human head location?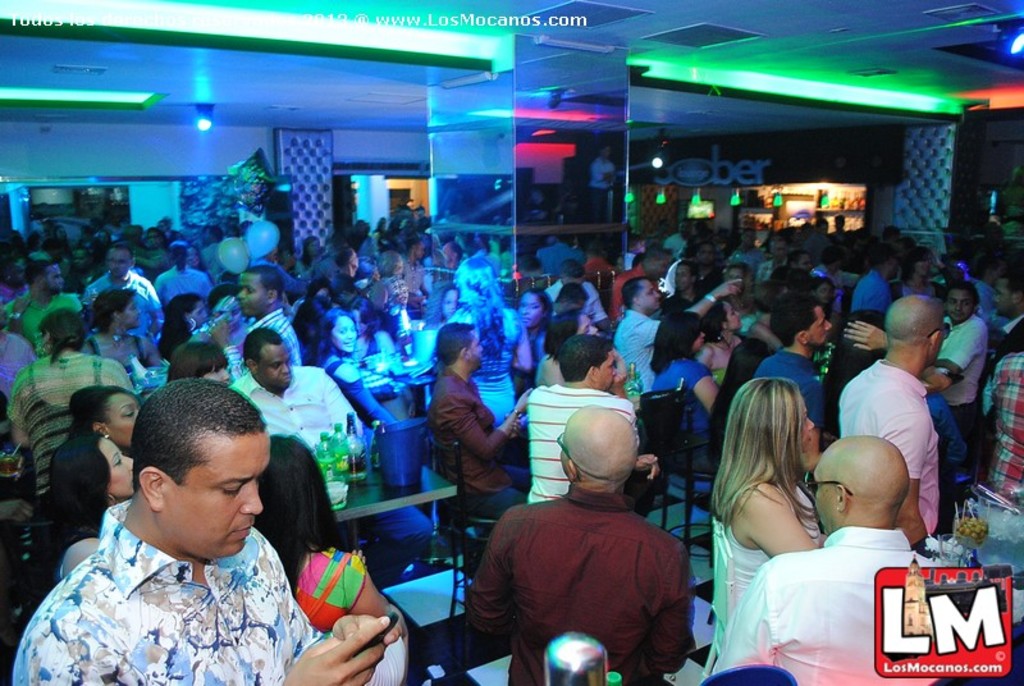
<box>995,269,1023,321</box>
